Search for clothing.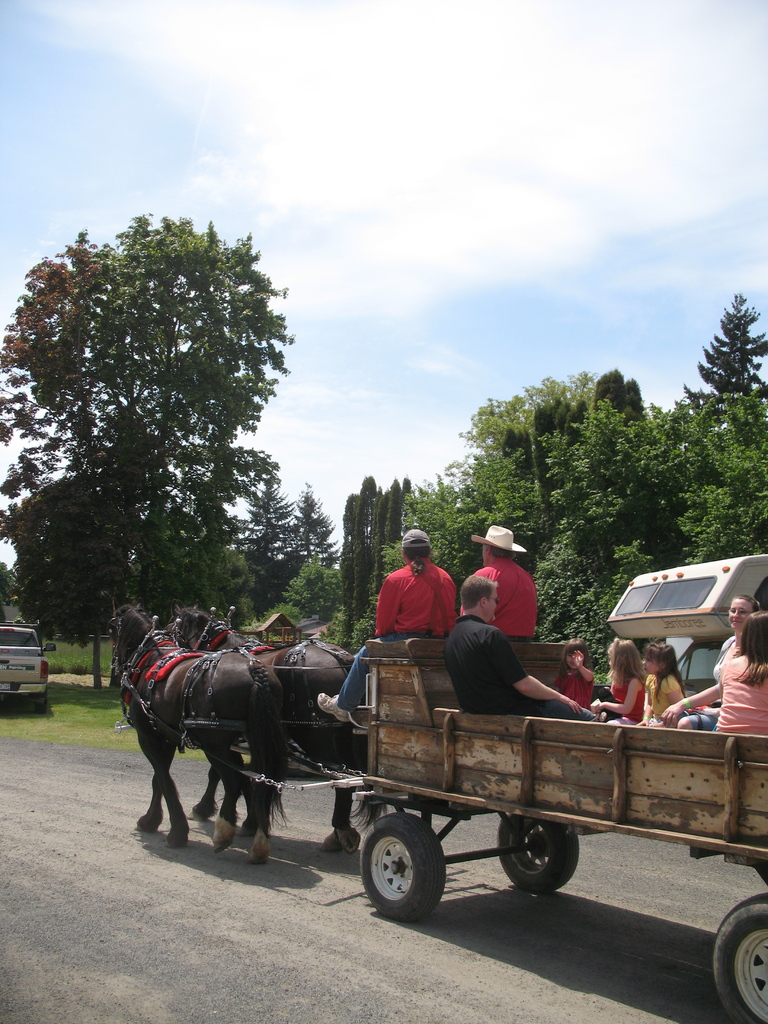
Found at pyautogui.locateOnScreen(714, 656, 767, 730).
